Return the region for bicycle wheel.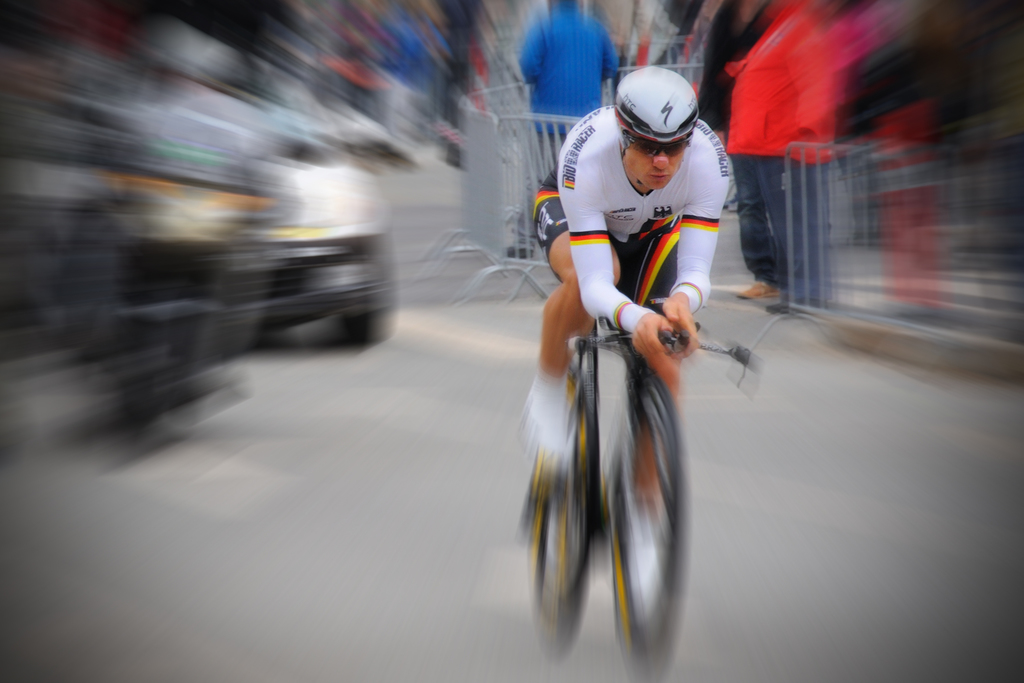
{"x1": 606, "y1": 378, "x2": 684, "y2": 682}.
